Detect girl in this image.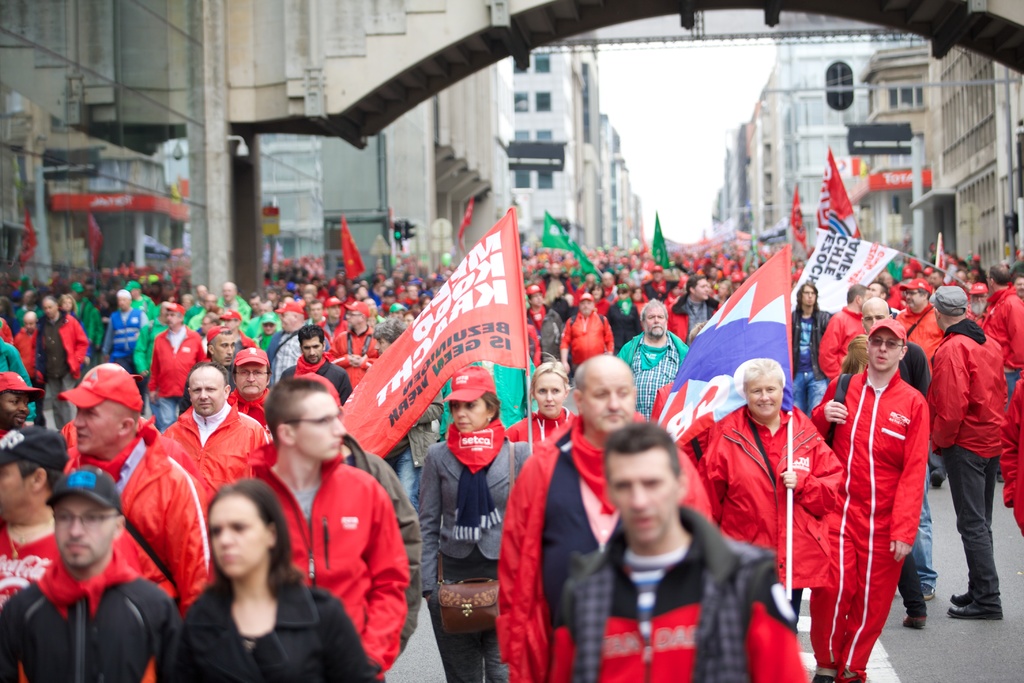
Detection: select_region(371, 315, 410, 363).
